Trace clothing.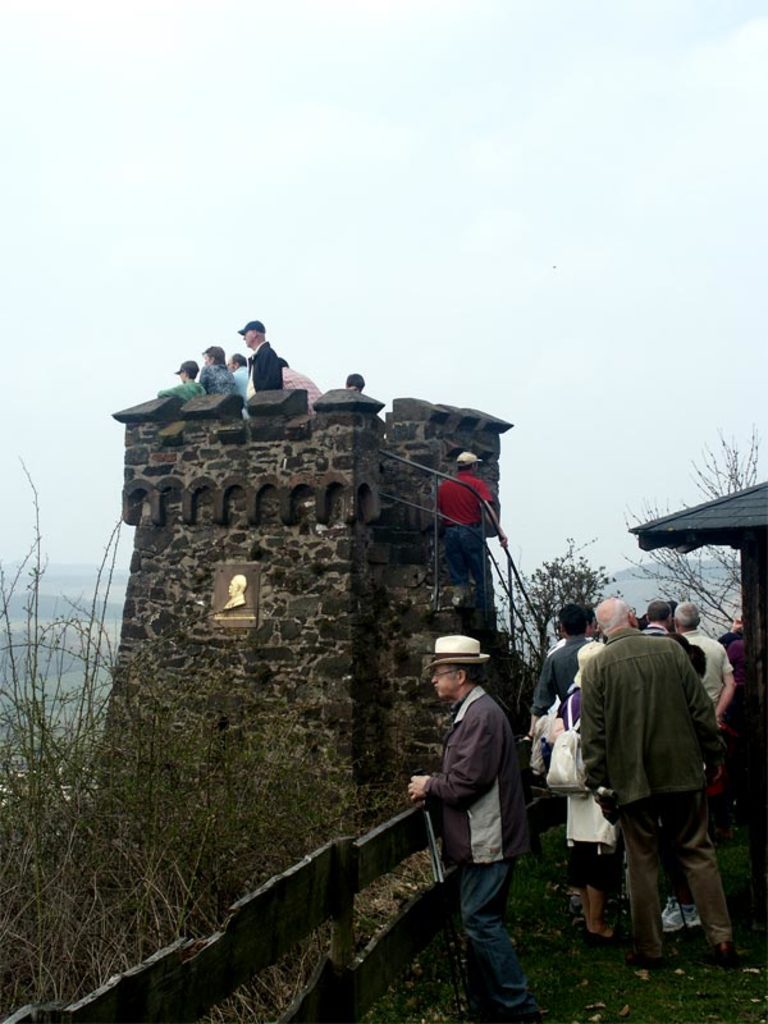
Traced to <box>278,361,325,415</box>.
